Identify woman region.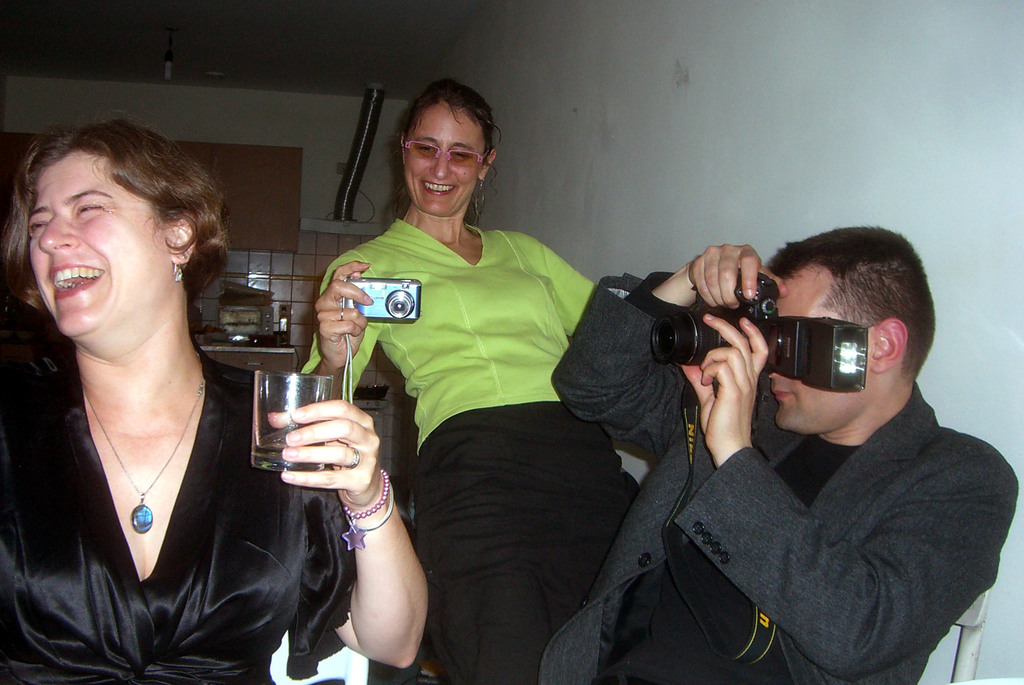
Region: bbox(0, 118, 430, 684).
